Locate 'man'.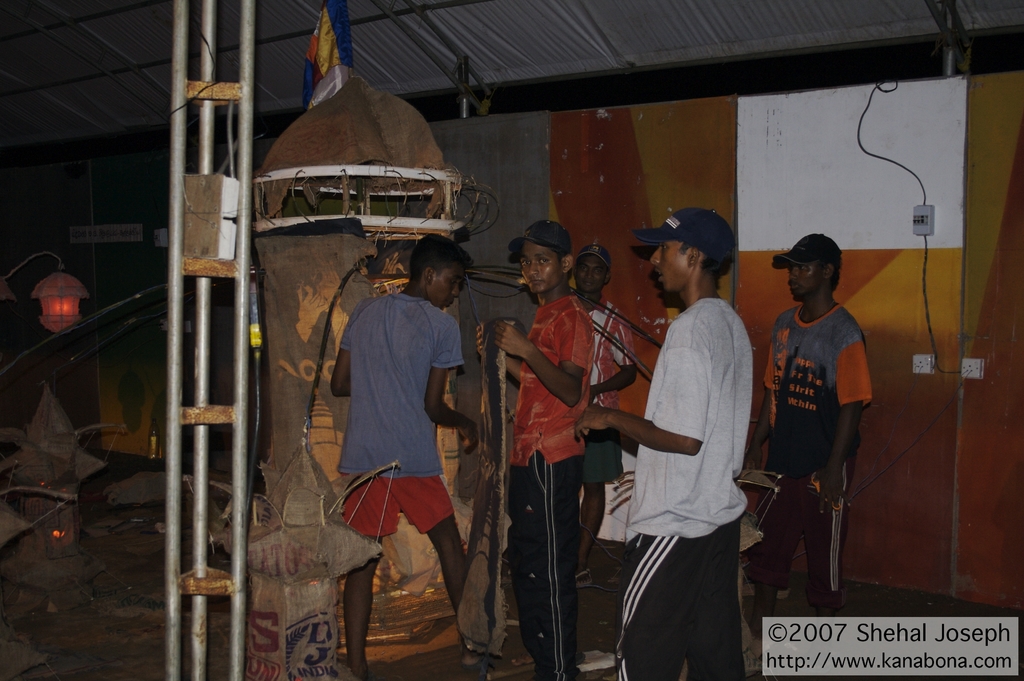
Bounding box: (744,236,866,628).
